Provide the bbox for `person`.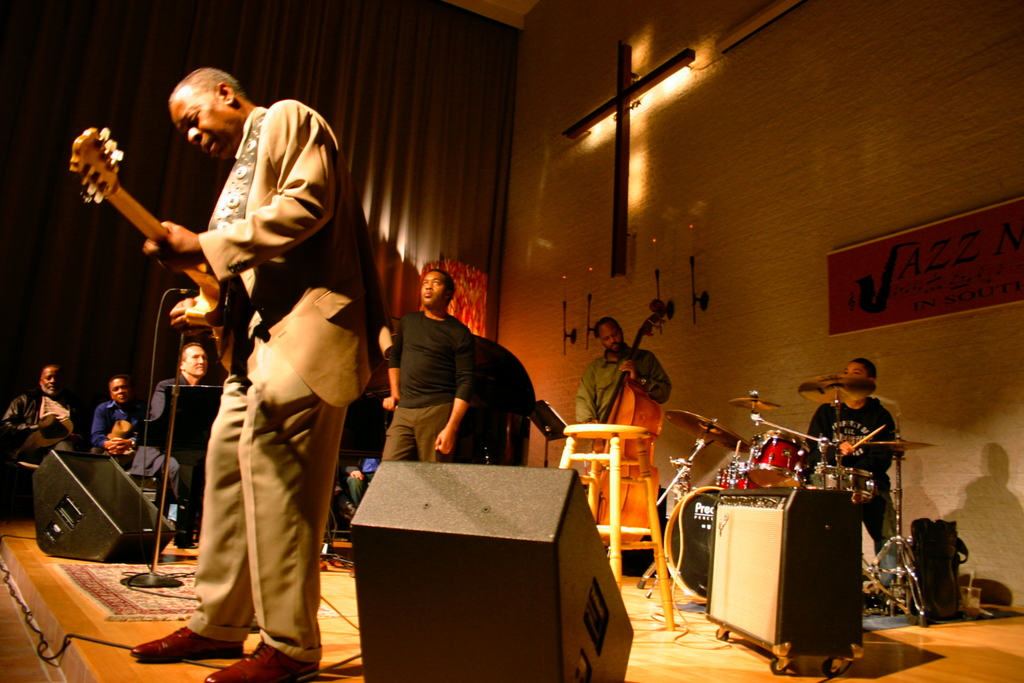
{"left": 127, "top": 325, "right": 217, "bottom": 545}.
